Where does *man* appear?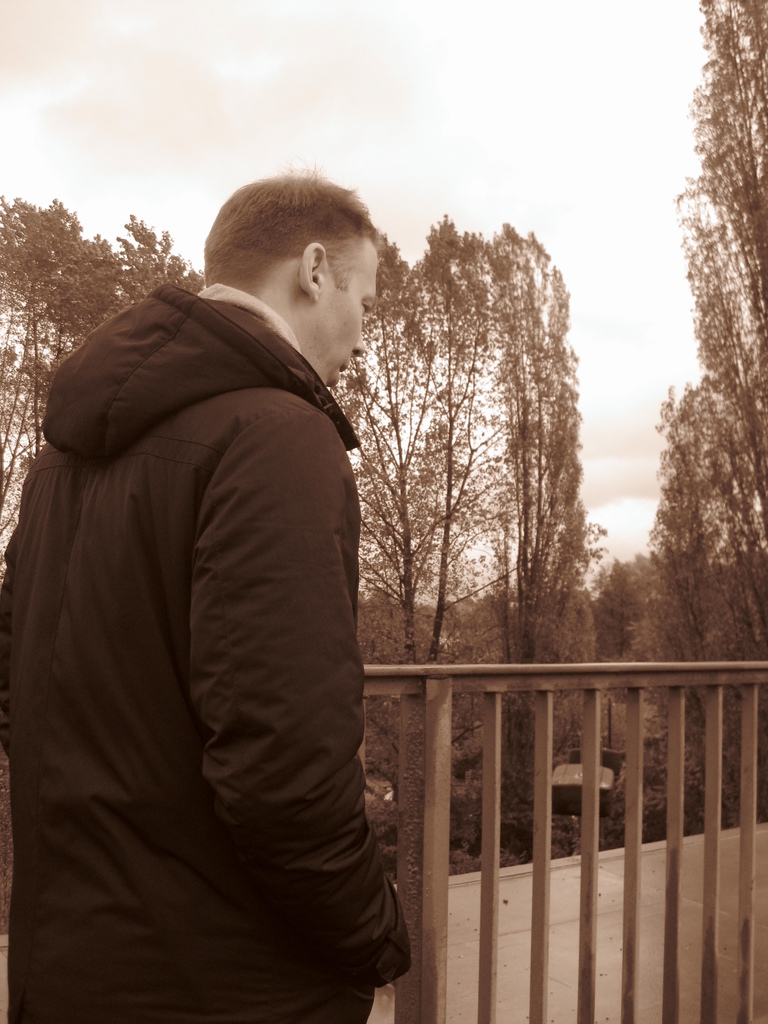
Appears at region(40, 153, 438, 1023).
